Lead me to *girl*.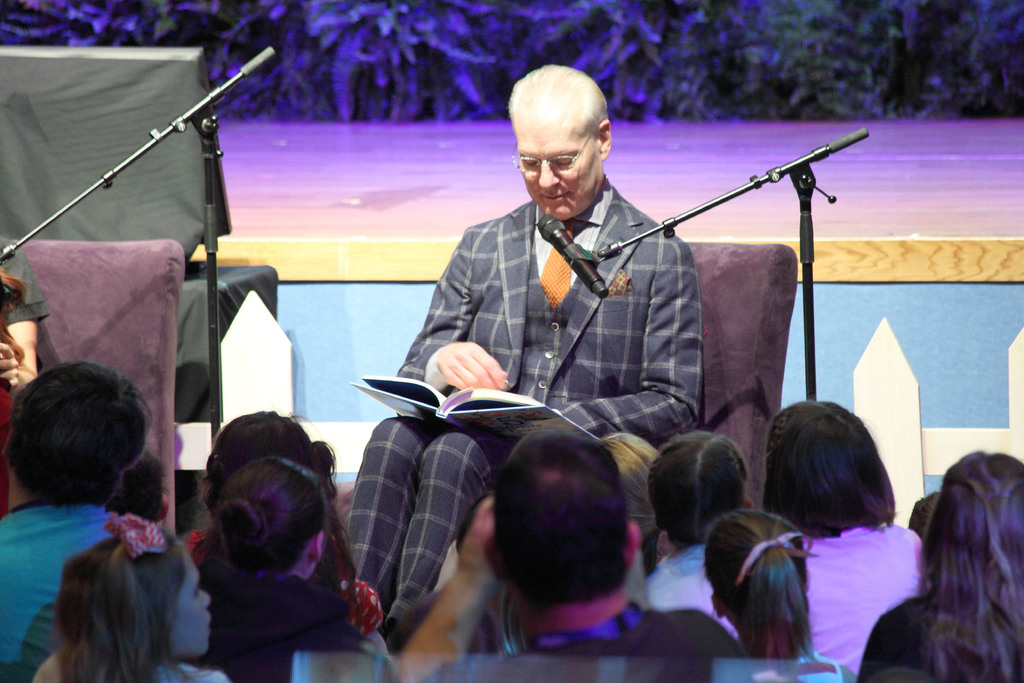
Lead to [698,509,857,682].
